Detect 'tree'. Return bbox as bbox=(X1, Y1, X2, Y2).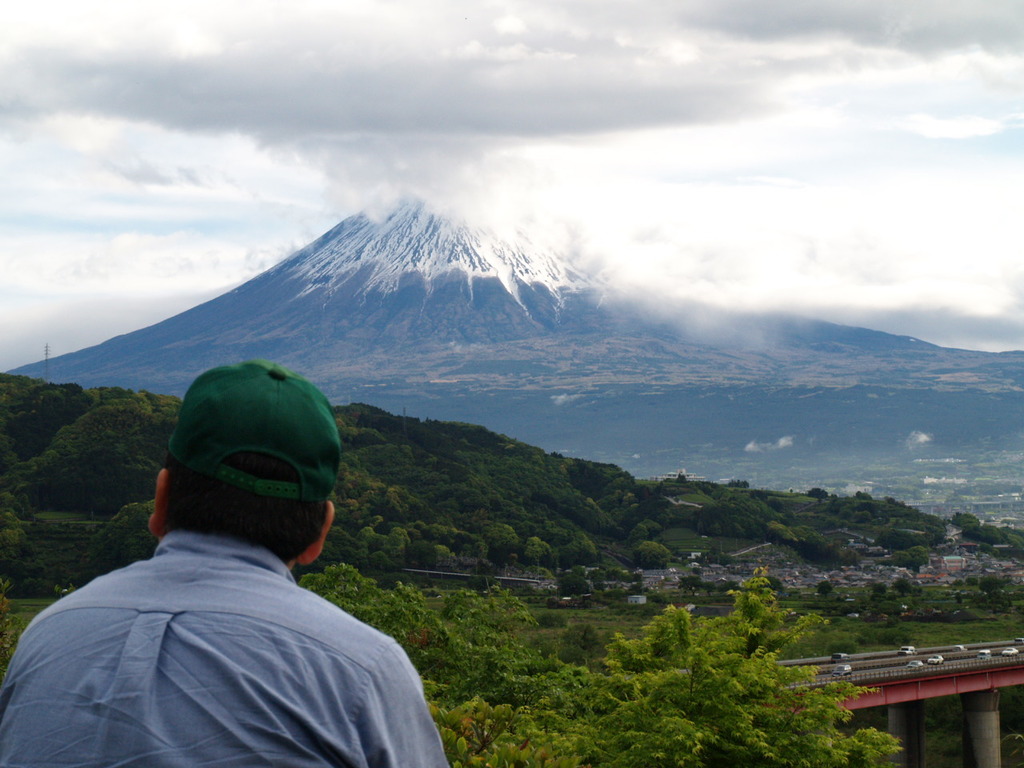
bbox=(71, 511, 152, 580).
